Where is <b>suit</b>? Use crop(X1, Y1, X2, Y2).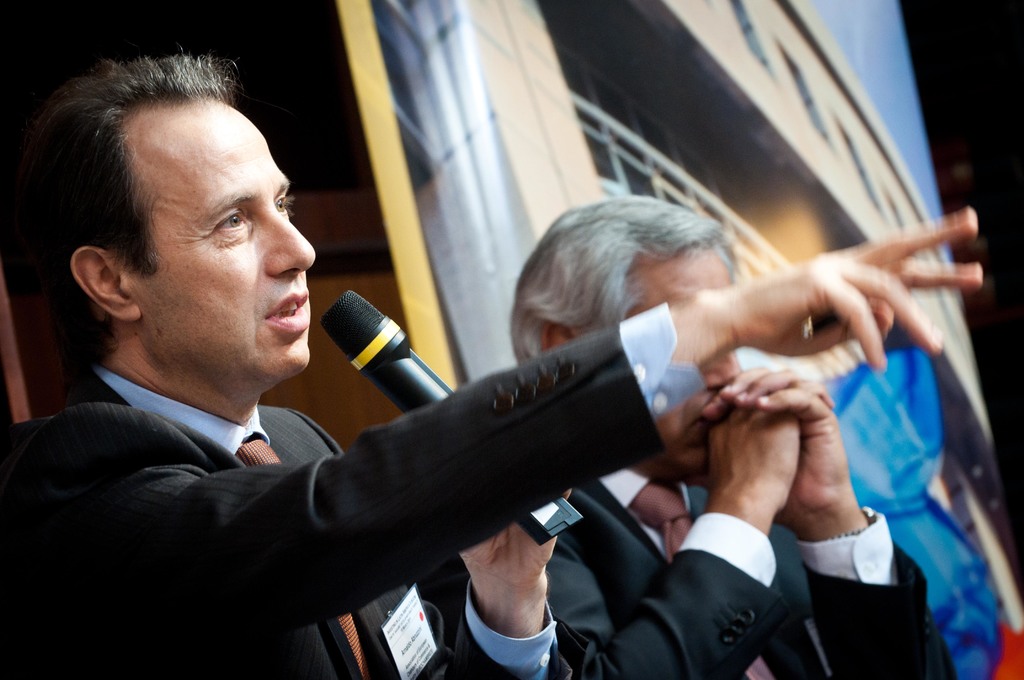
crop(47, 228, 788, 668).
